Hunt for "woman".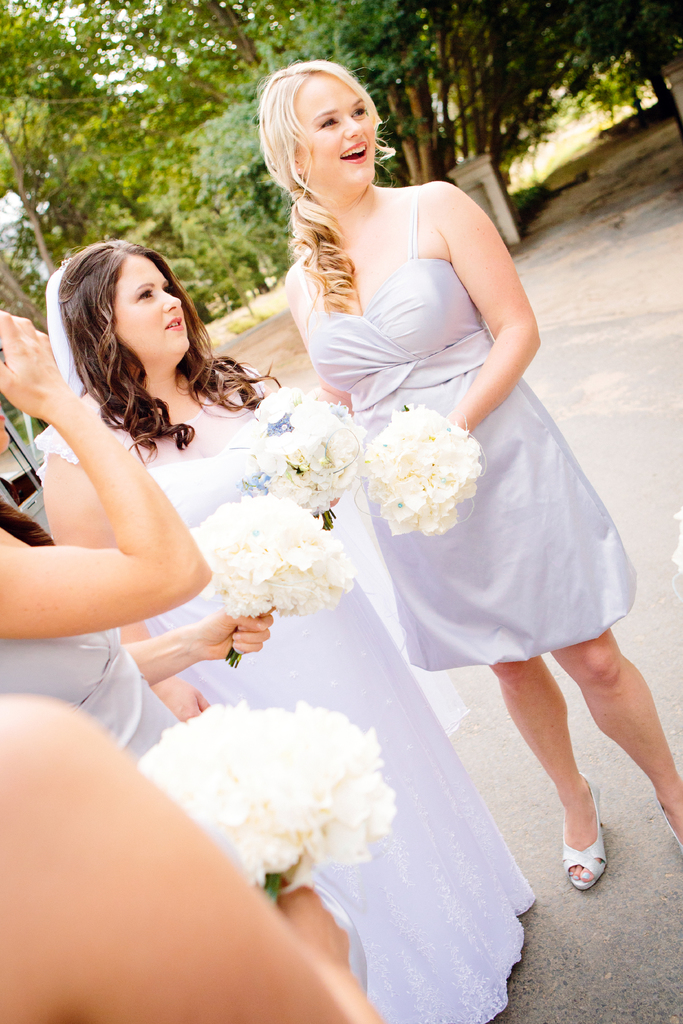
Hunted down at crop(0, 310, 274, 781).
